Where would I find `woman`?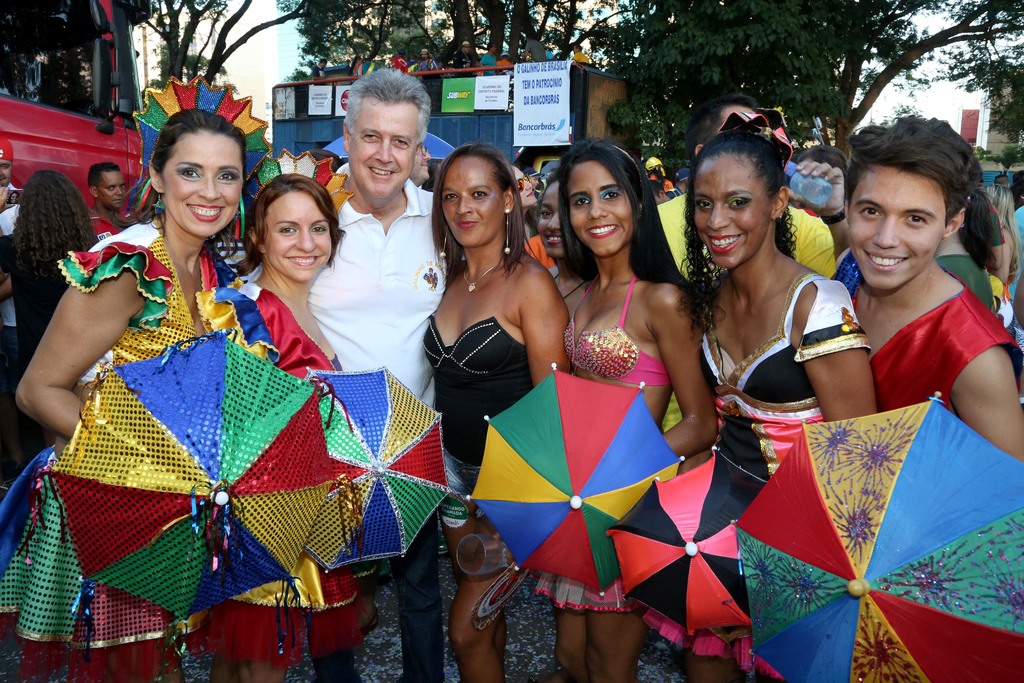
At x1=0 y1=70 x2=280 y2=682.
